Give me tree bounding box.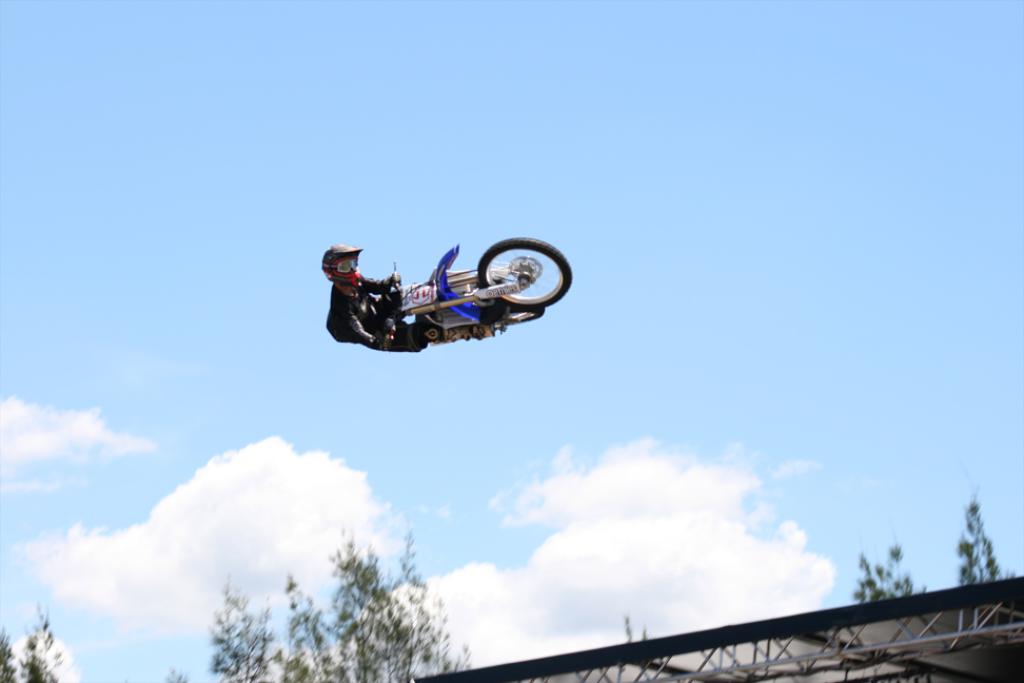
0,605,67,682.
